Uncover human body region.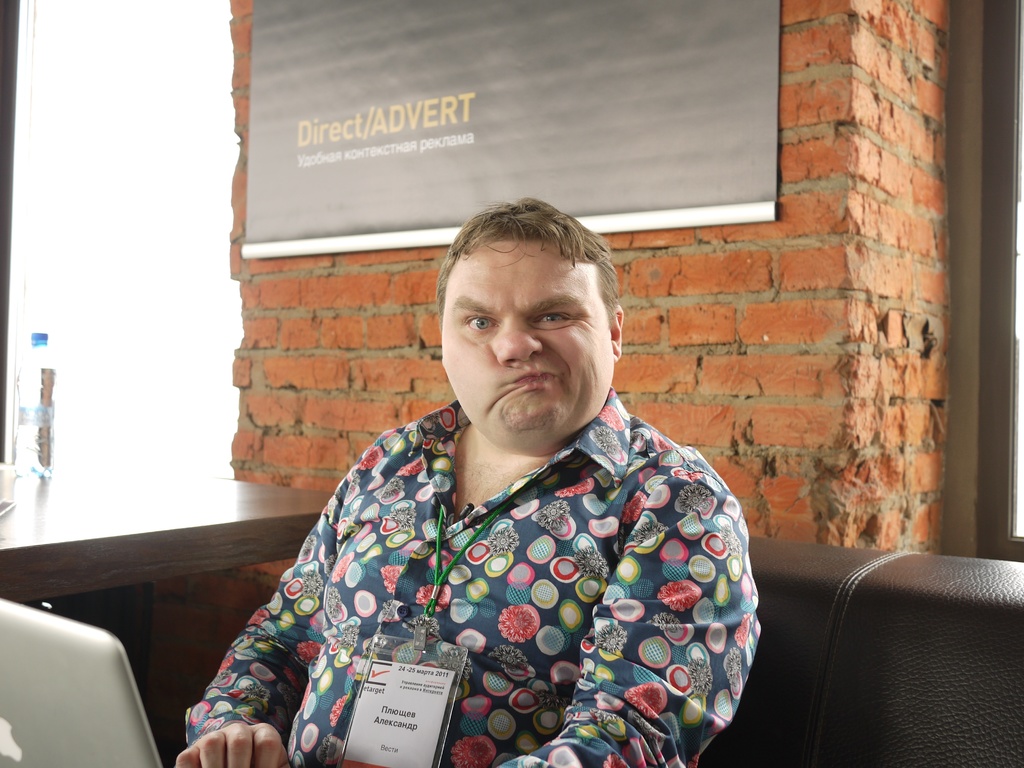
Uncovered: 193:224:769:767.
